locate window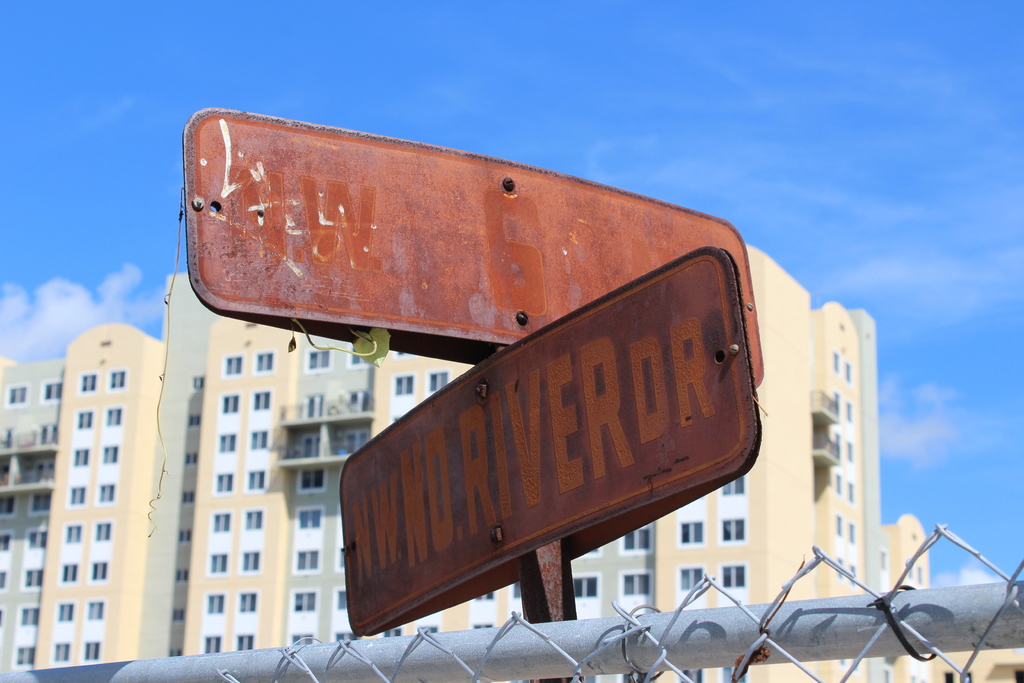
region(622, 525, 651, 552)
